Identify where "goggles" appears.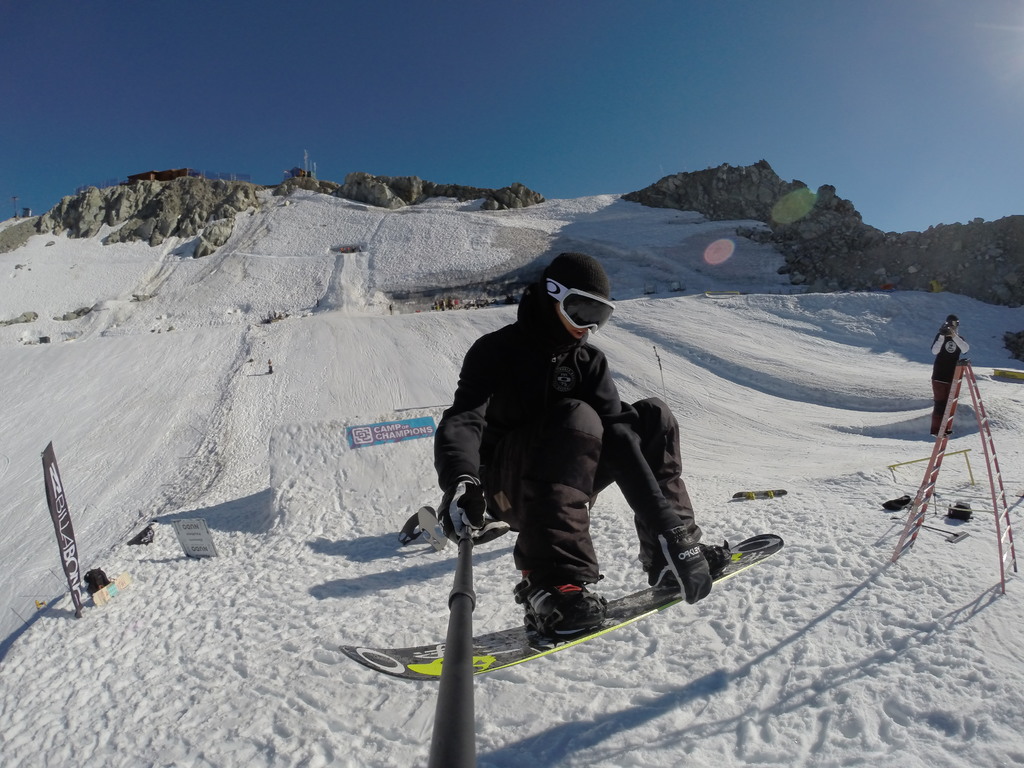
Appears at (546,277,616,332).
